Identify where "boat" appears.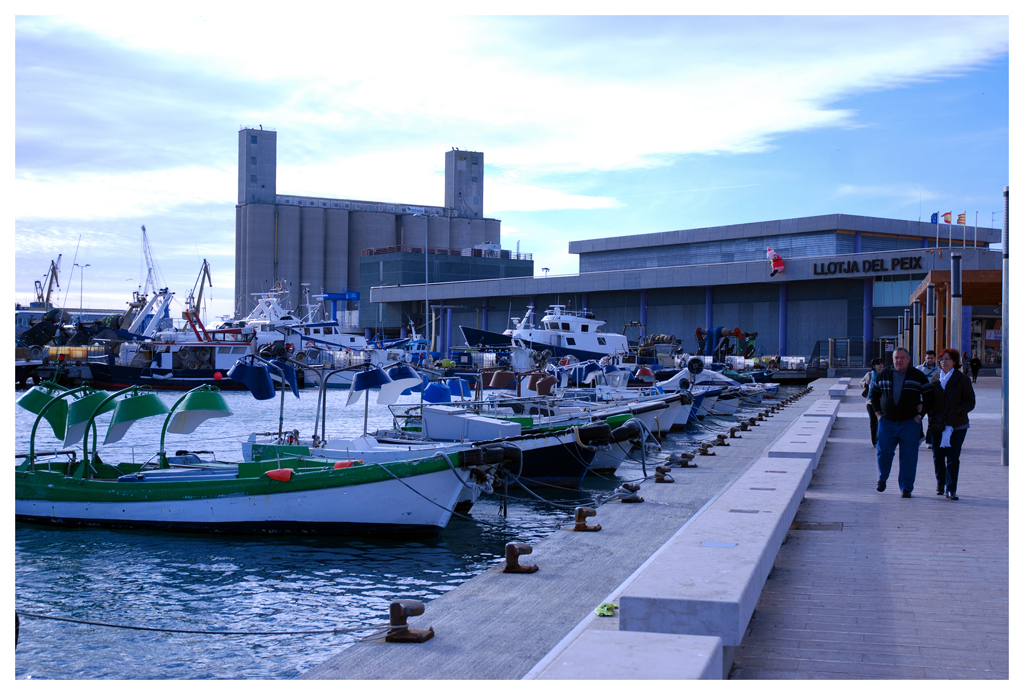
Appears at bbox=(233, 215, 614, 489).
